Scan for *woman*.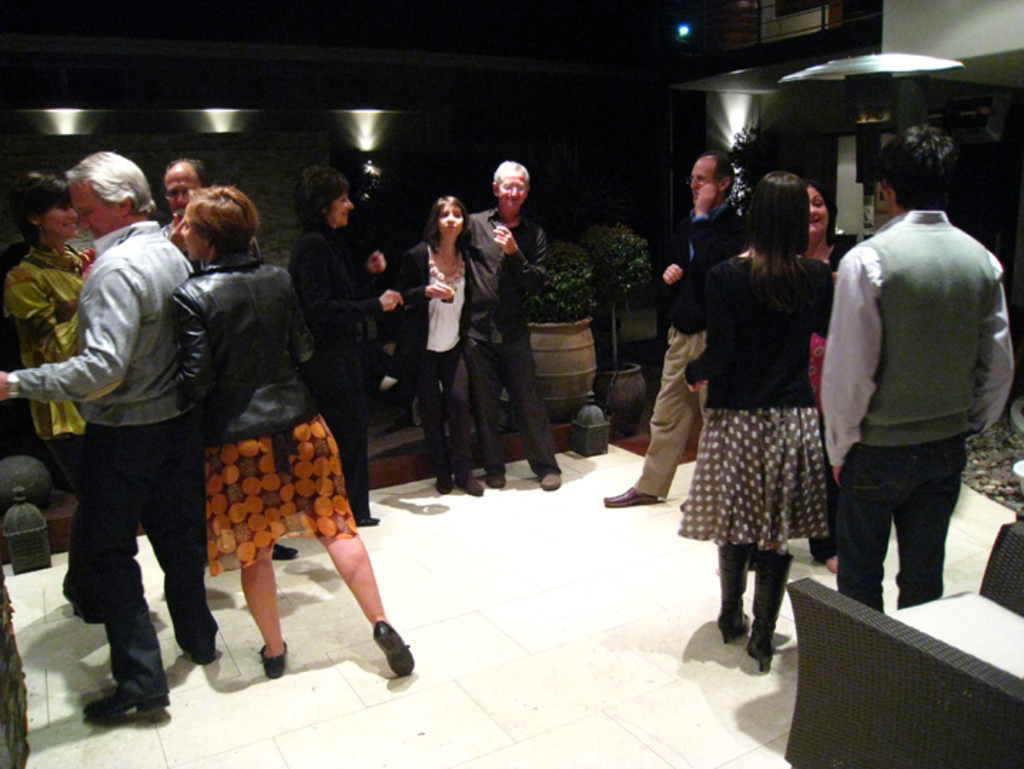
Scan result: crop(0, 170, 107, 621).
